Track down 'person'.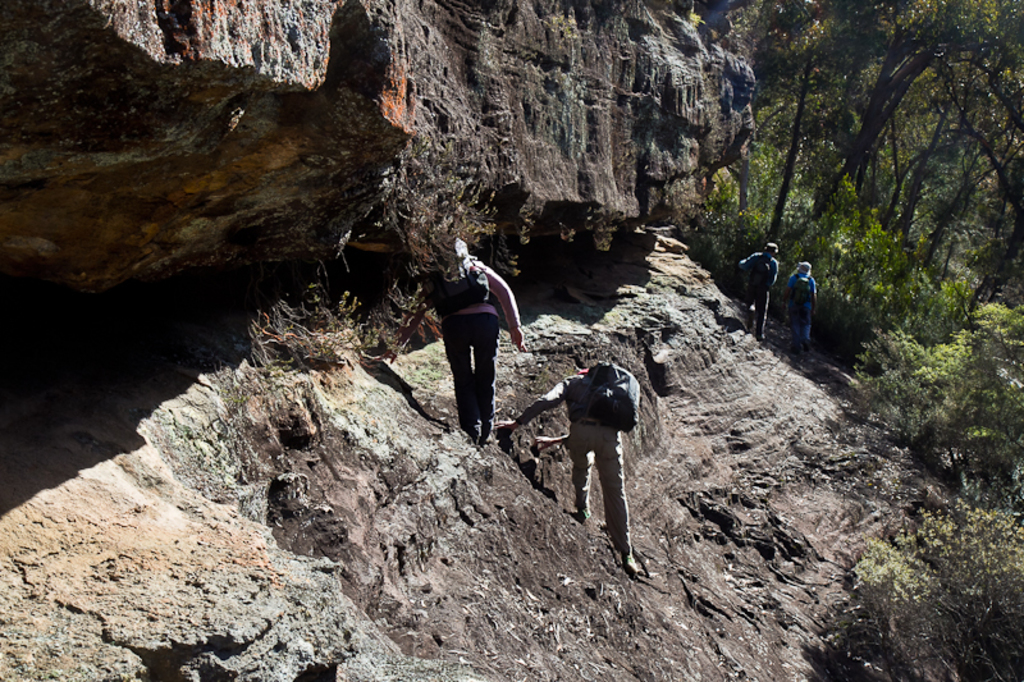
Tracked to region(733, 241, 778, 343).
